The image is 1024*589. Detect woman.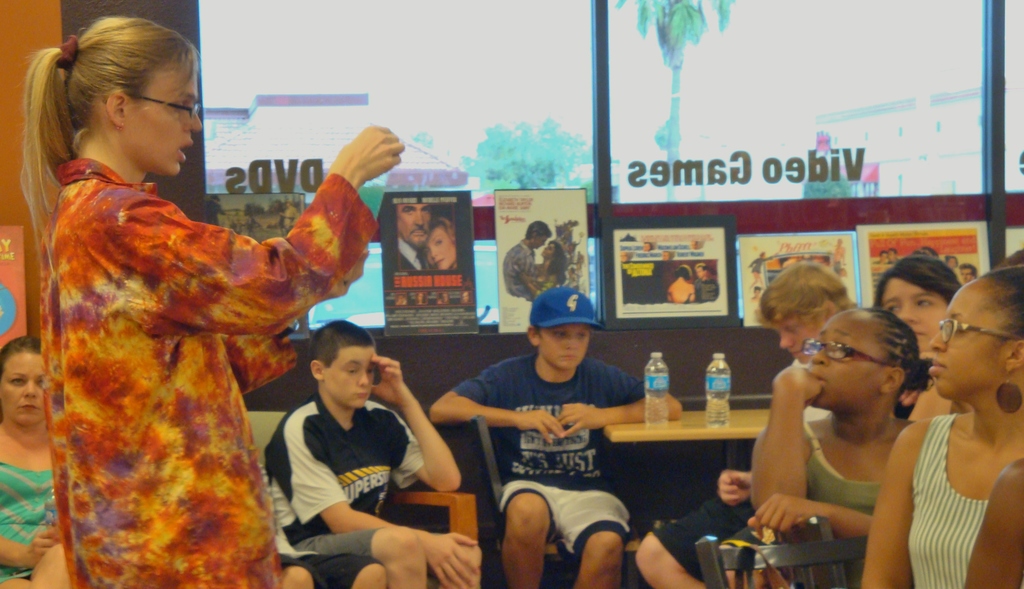
Detection: (425, 220, 458, 277).
